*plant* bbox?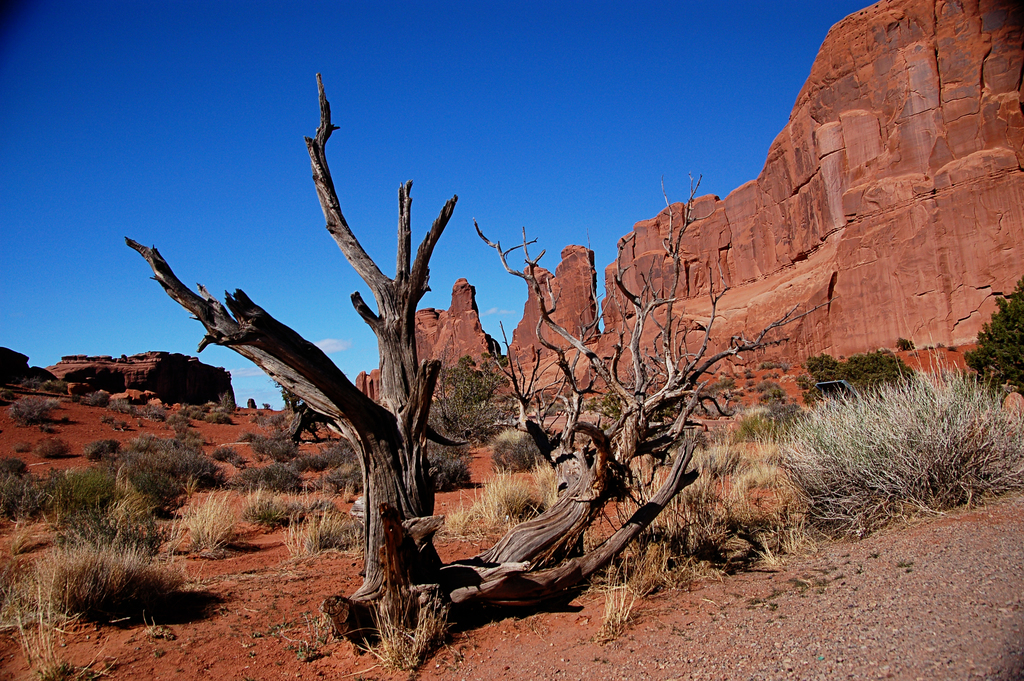
bbox(285, 505, 367, 561)
